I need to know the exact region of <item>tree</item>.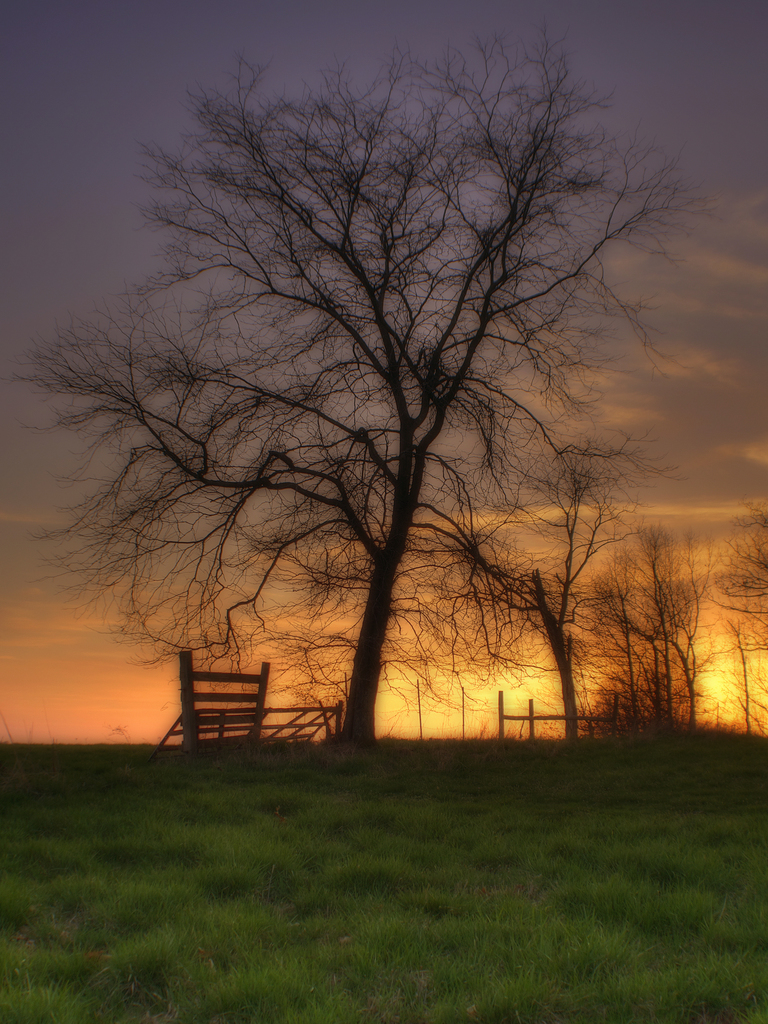
Region: {"left": 575, "top": 519, "right": 705, "bottom": 739}.
